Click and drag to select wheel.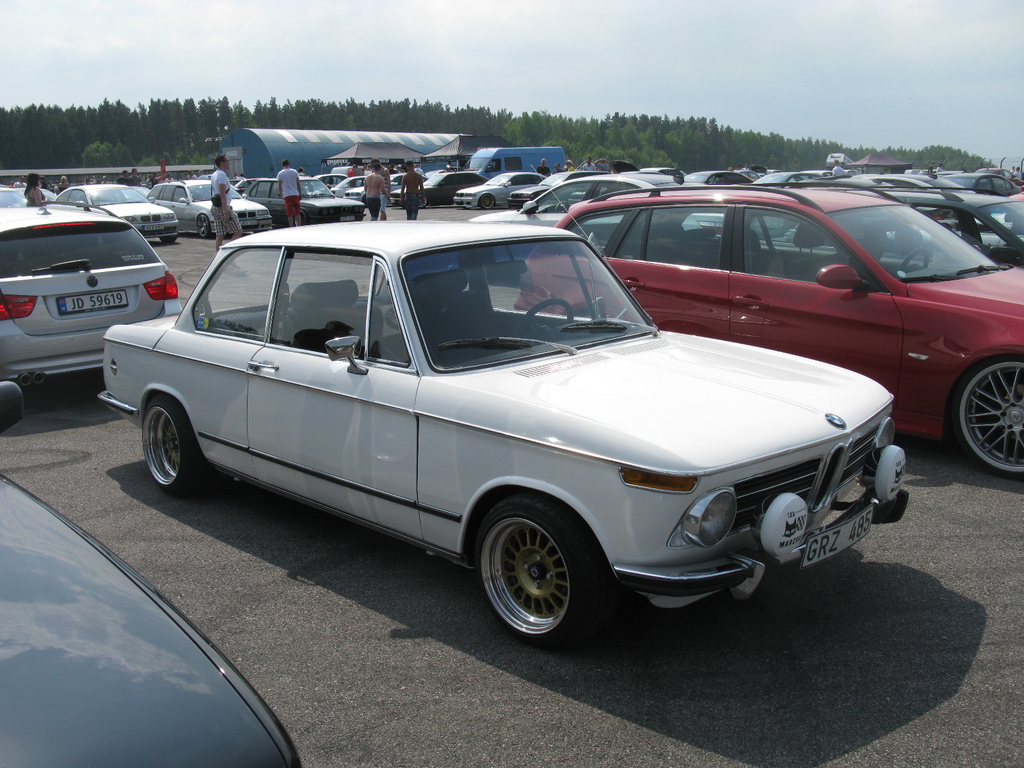
Selection: x1=511 y1=301 x2=579 y2=331.
